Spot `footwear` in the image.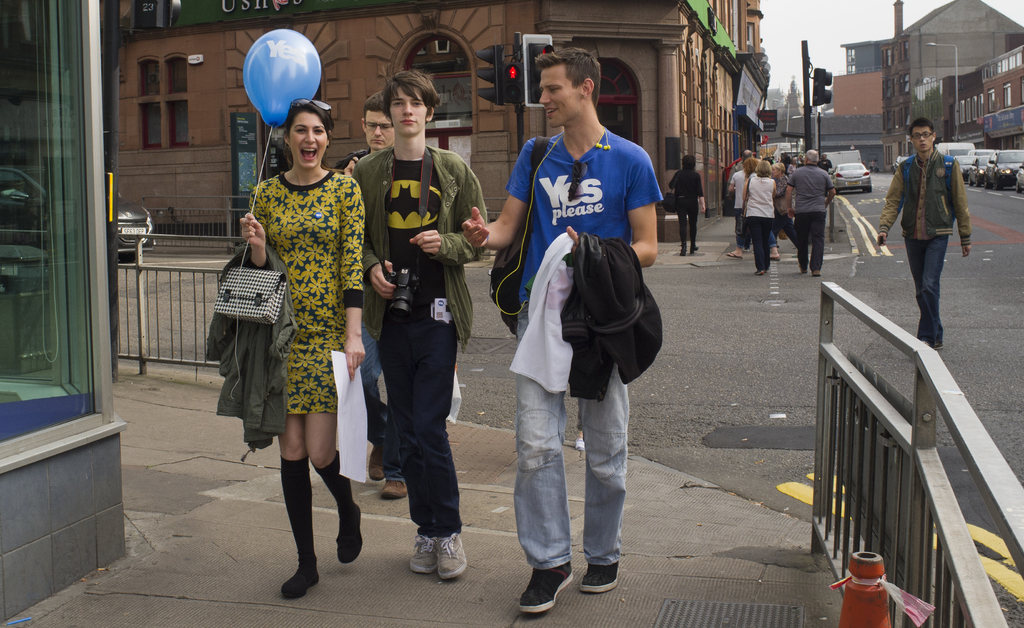
`footwear` found at locate(380, 479, 406, 500).
